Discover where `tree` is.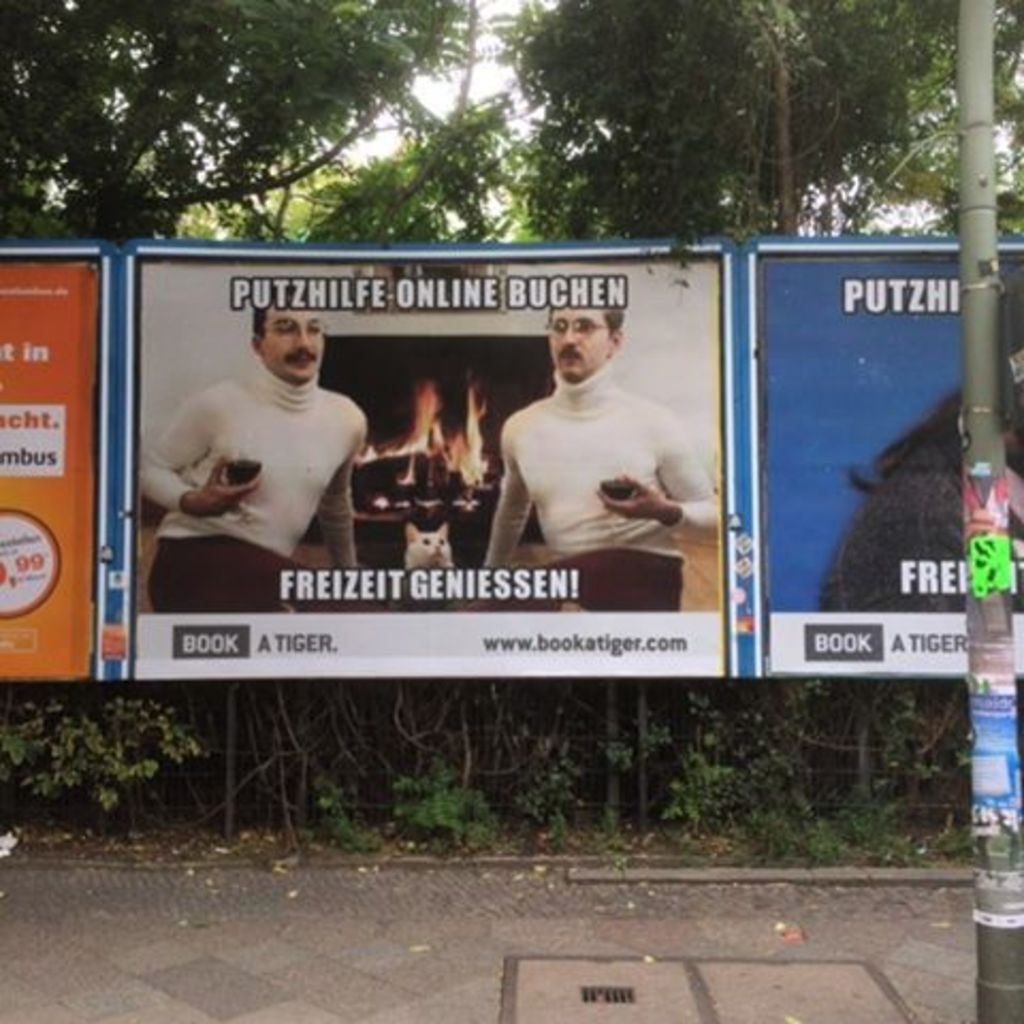
Discovered at (x1=0, y1=0, x2=525, y2=243).
